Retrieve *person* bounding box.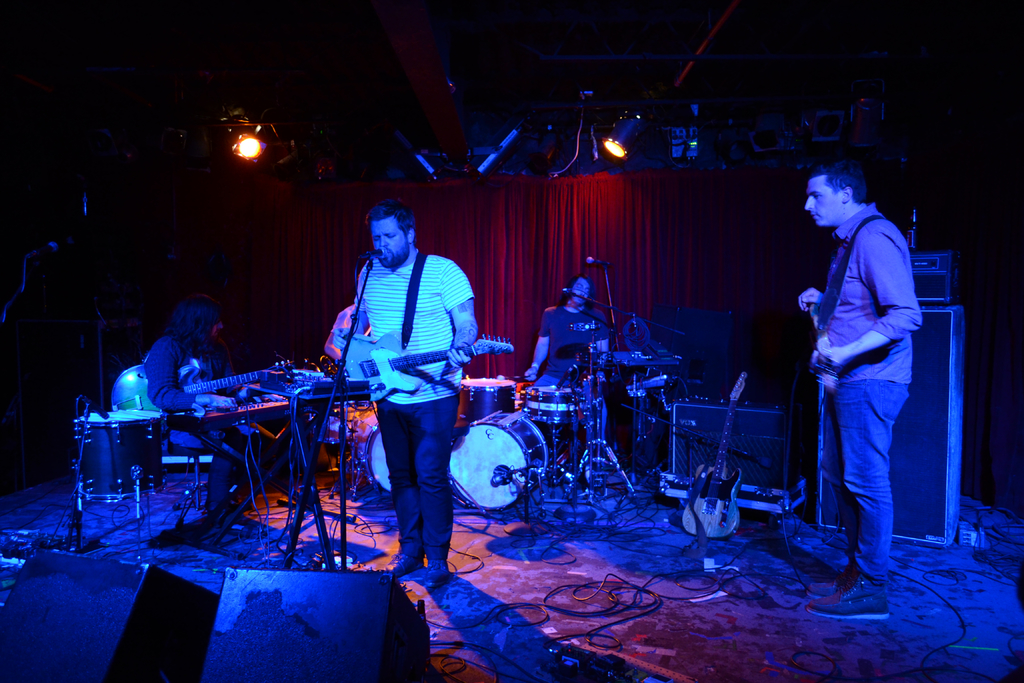
Bounding box: (left=531, top=273, right=607, bottom=395).
